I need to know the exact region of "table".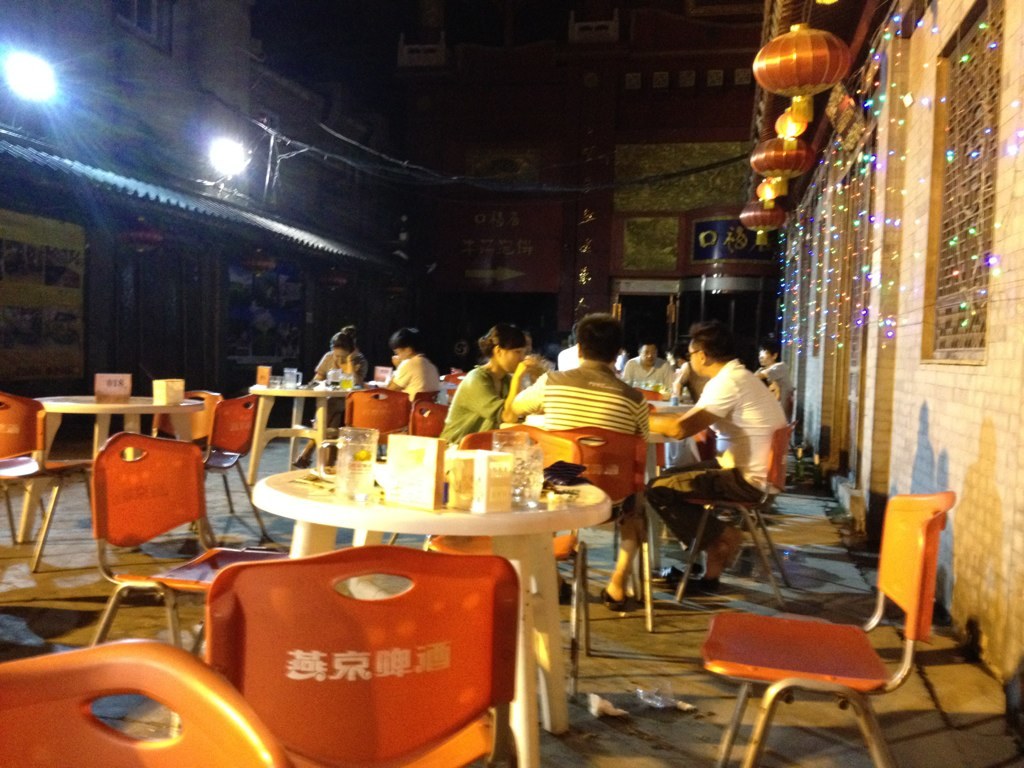
Region: select_region(252, 450, 614, 700).
